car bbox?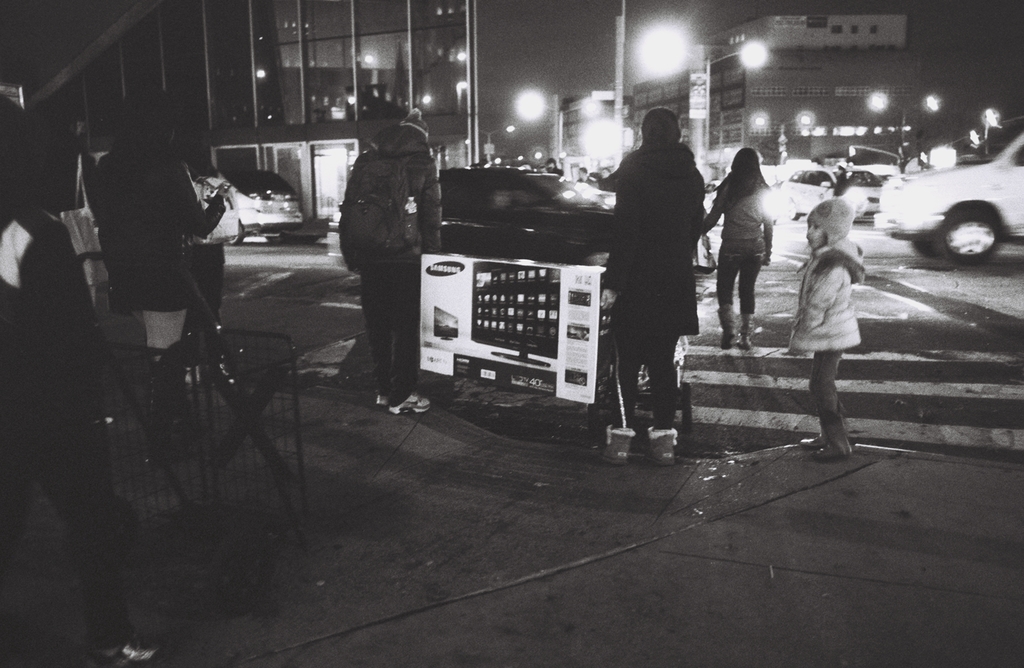
(left=195, top=170, right=304, bottom=244)
